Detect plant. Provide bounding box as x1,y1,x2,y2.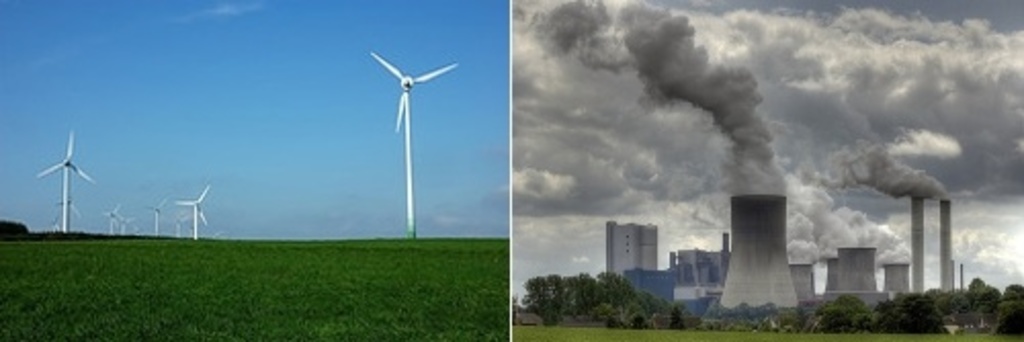
950,293,973,326.
